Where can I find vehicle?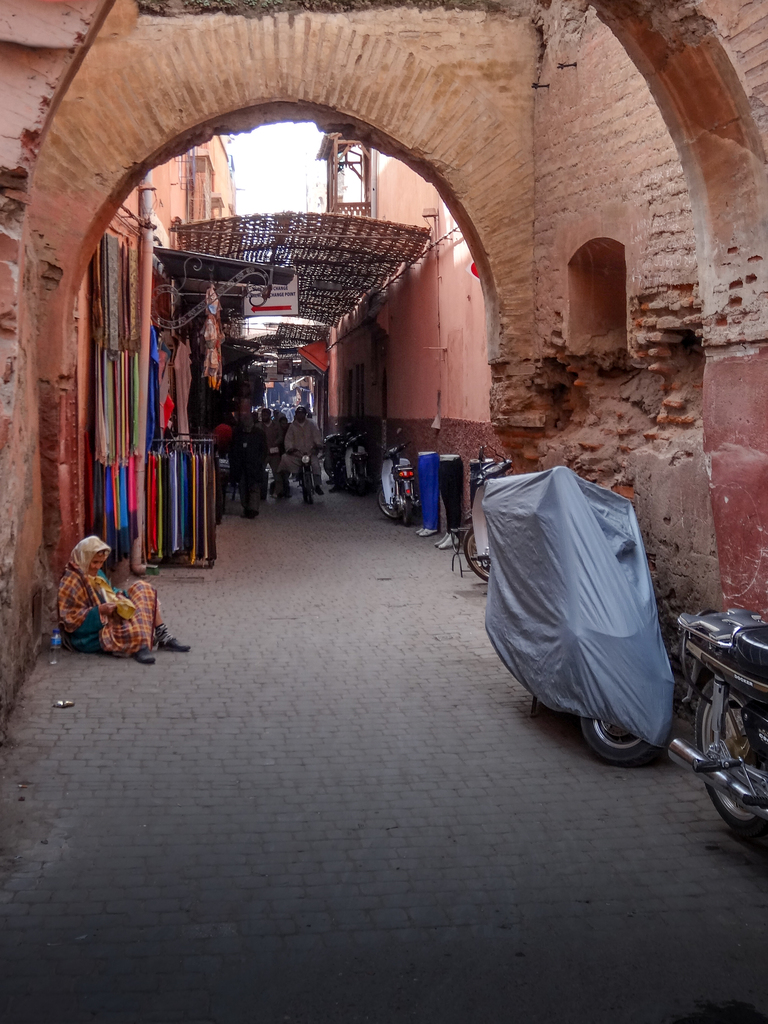
You can find it at x1=232 y1=439 x2=262 y2=517.
